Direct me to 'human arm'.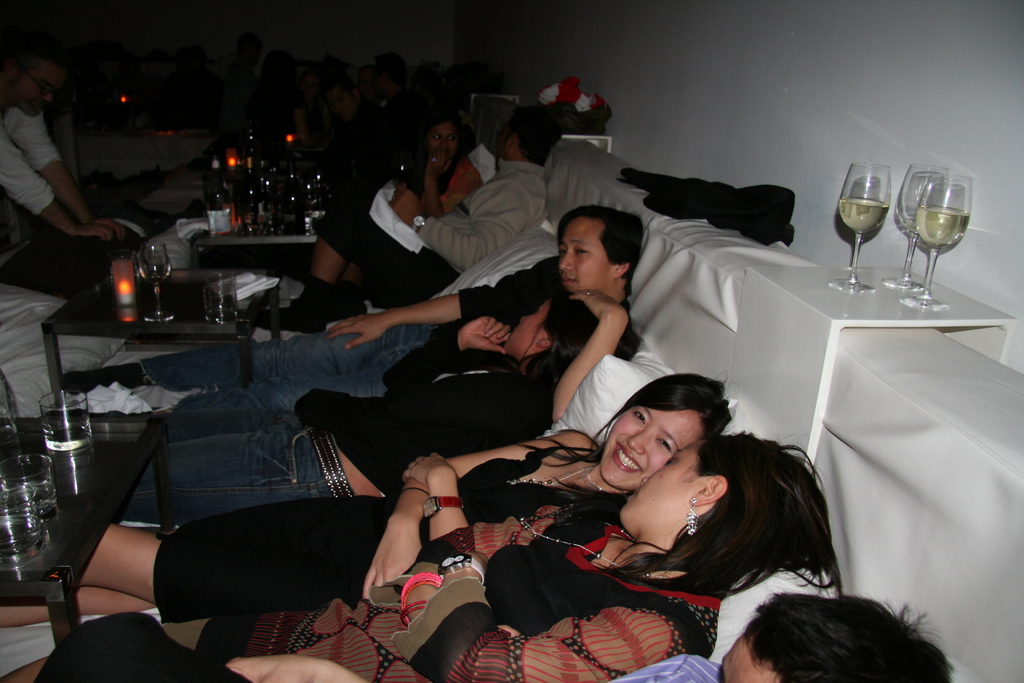
Direction: region(4, 110, 131, 240).
